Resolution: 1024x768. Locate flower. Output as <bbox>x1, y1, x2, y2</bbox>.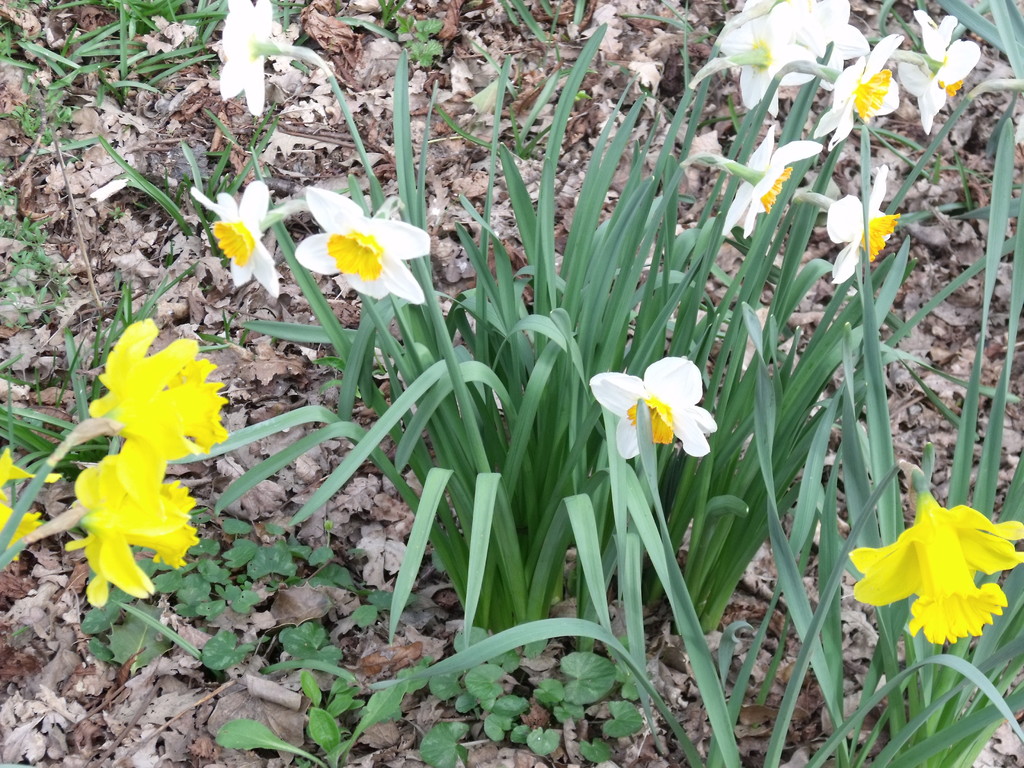
<bbox>221, 0, 273, 117</bbox>.
